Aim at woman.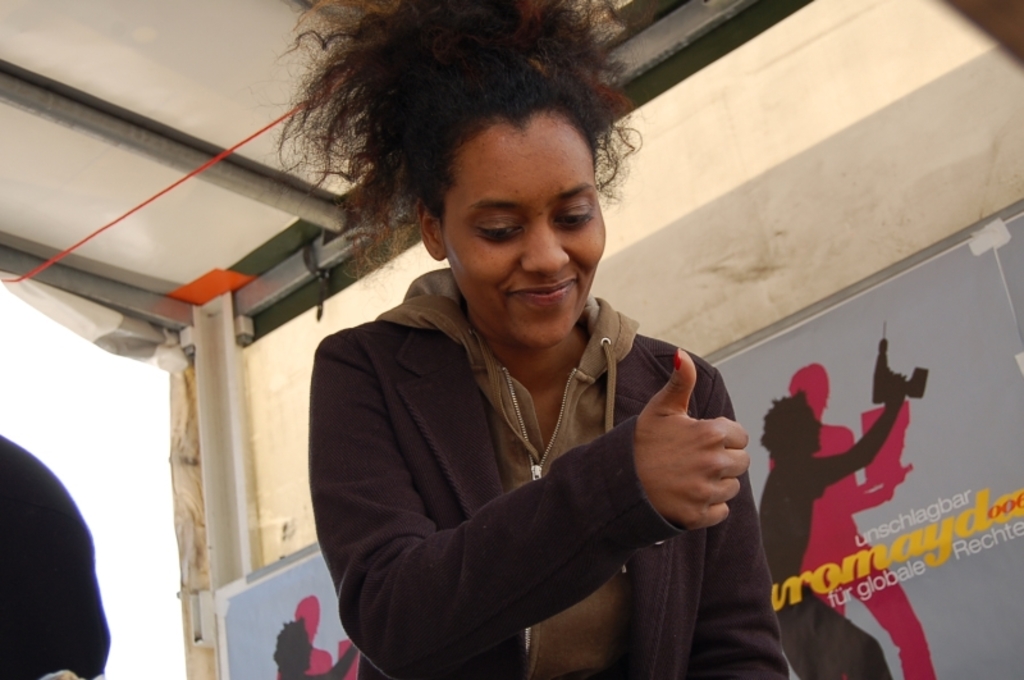
Aimed at x1=283 y1=44 x2=778 y2=670.
